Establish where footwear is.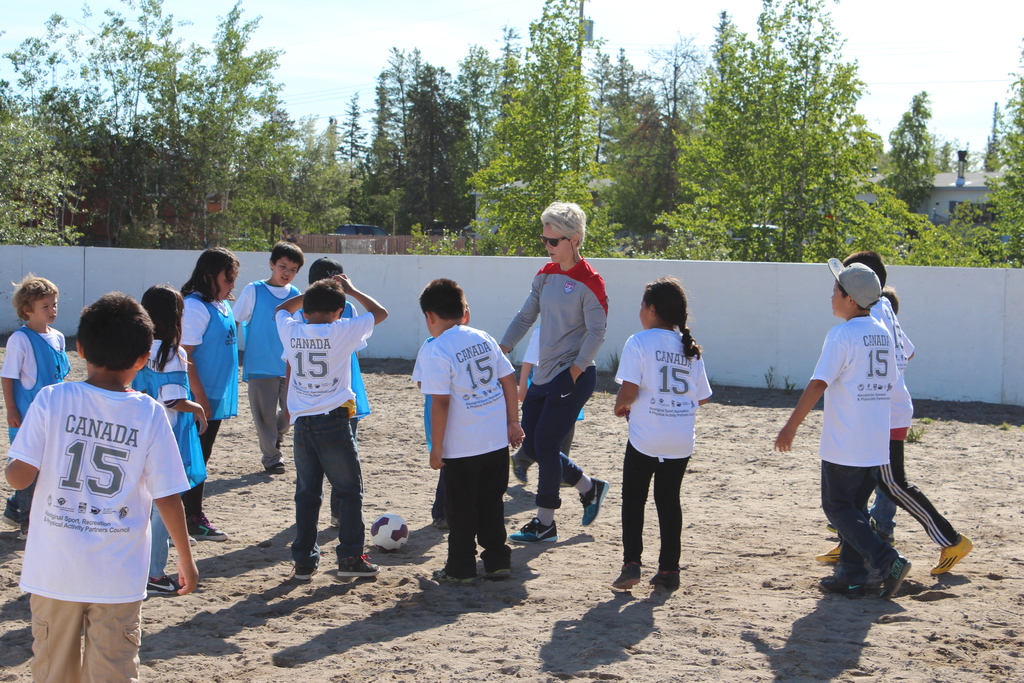
Established at left=827, top=524, right=838, bottom=534.
